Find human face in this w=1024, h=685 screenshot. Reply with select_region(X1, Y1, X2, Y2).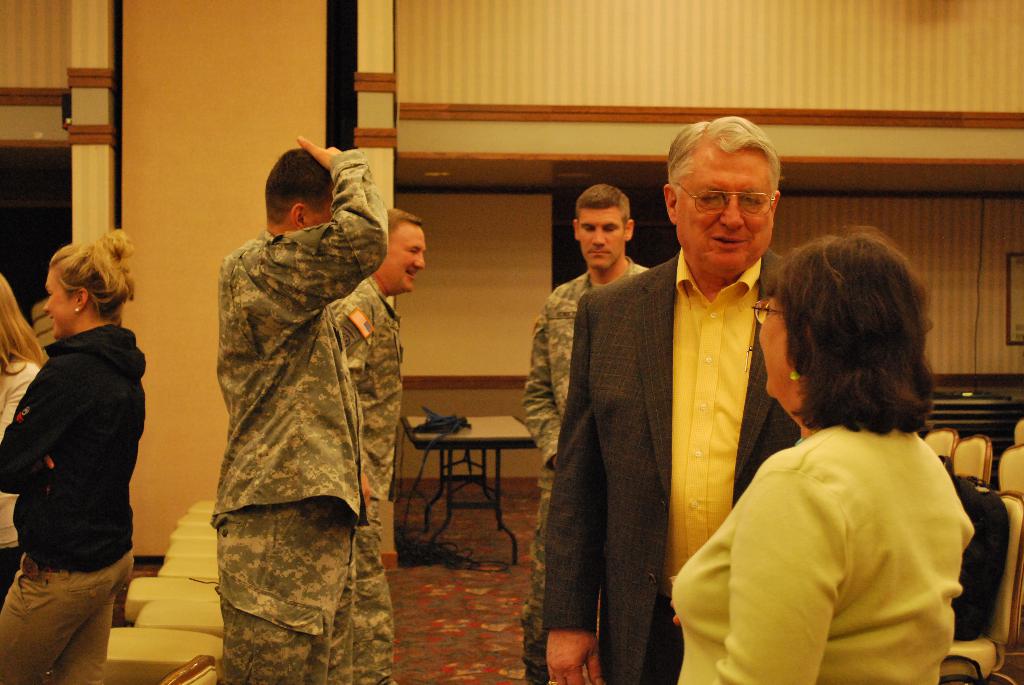
select_region(579, 203, 621, 266).
